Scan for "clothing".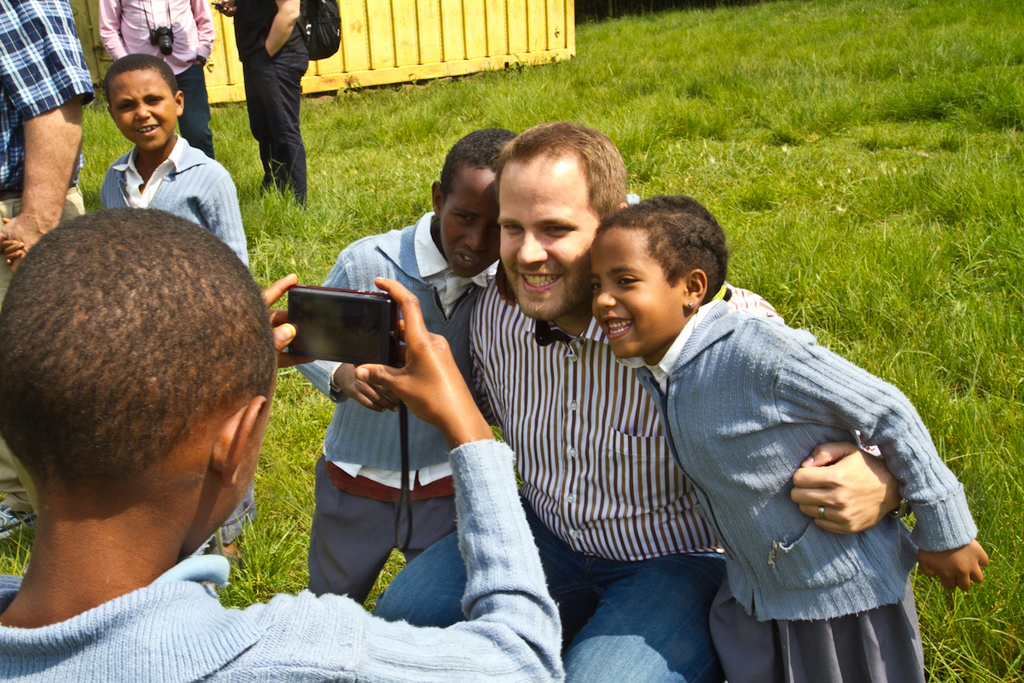
Scan result: rect(2, 0, 99, 354).
